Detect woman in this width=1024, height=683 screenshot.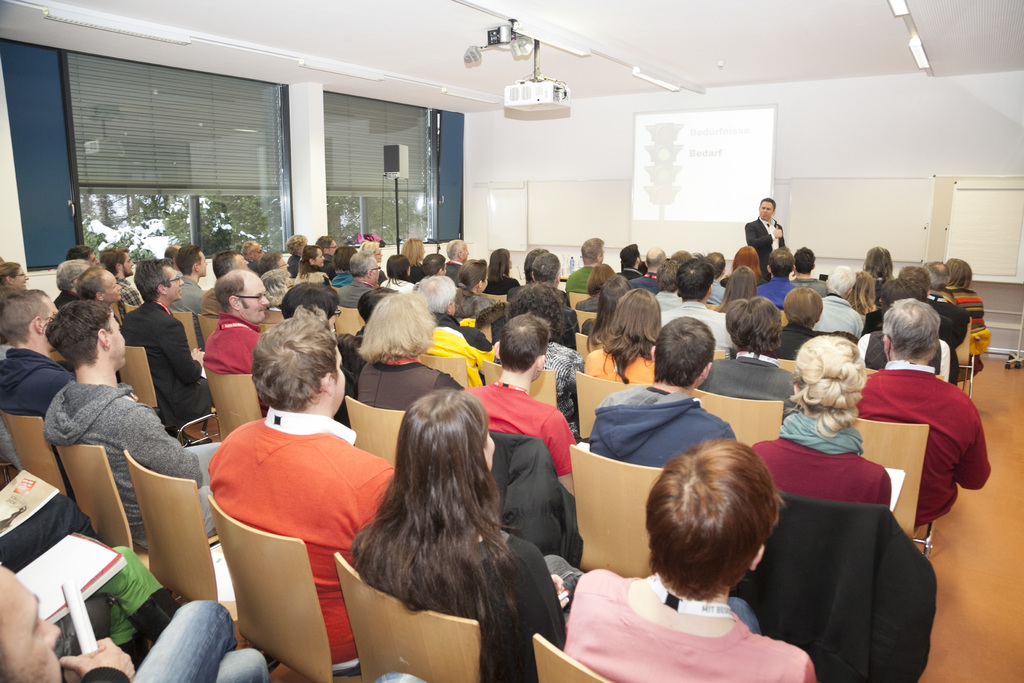
Detection: crop(402, 236, 426, 285).
